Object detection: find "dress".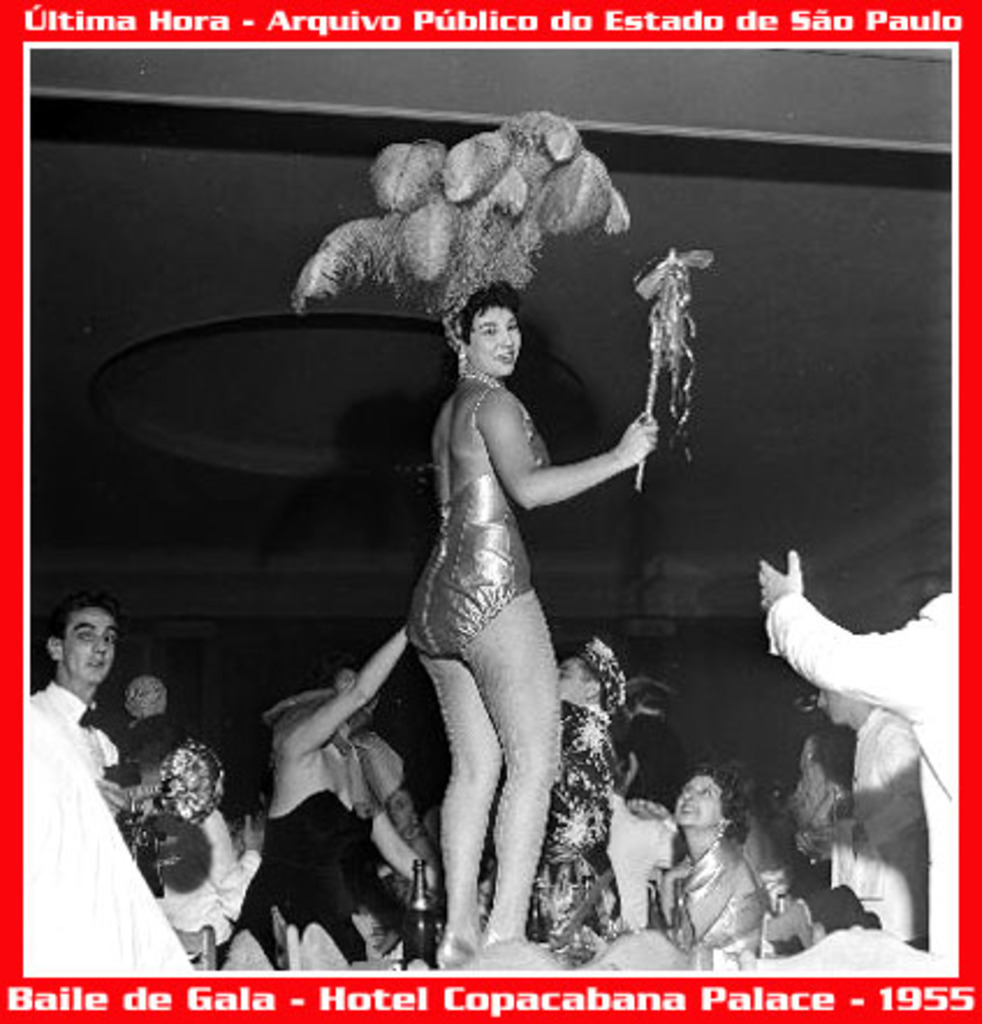
[x1=405, y1=366, x2=556, y2=665].
